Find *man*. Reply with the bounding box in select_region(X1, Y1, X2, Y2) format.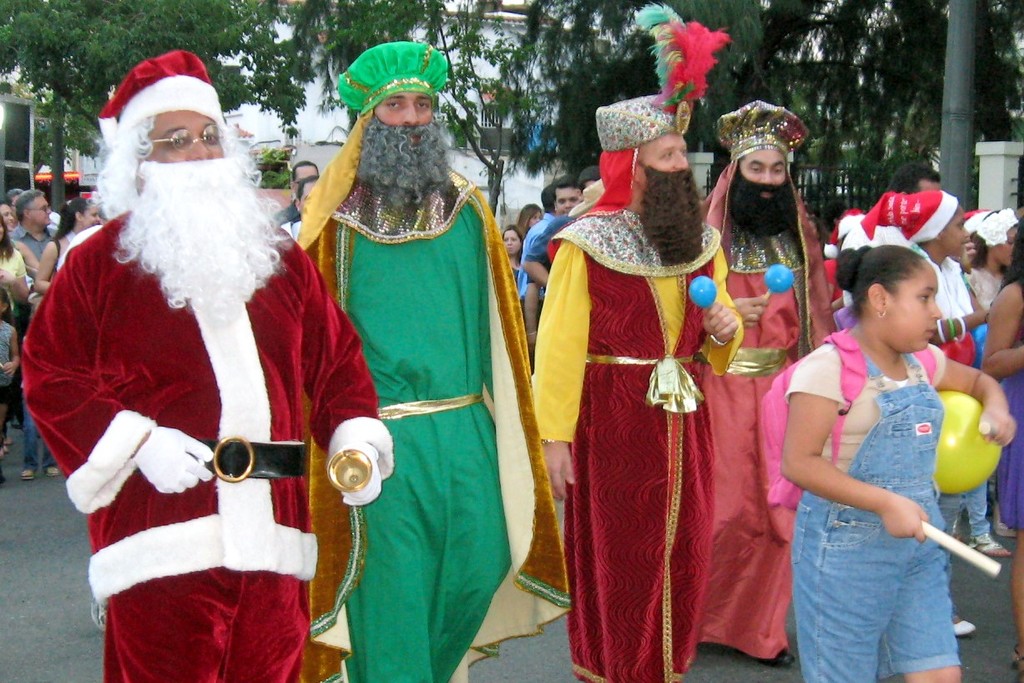
select_region(295, 37, 573, 682).
